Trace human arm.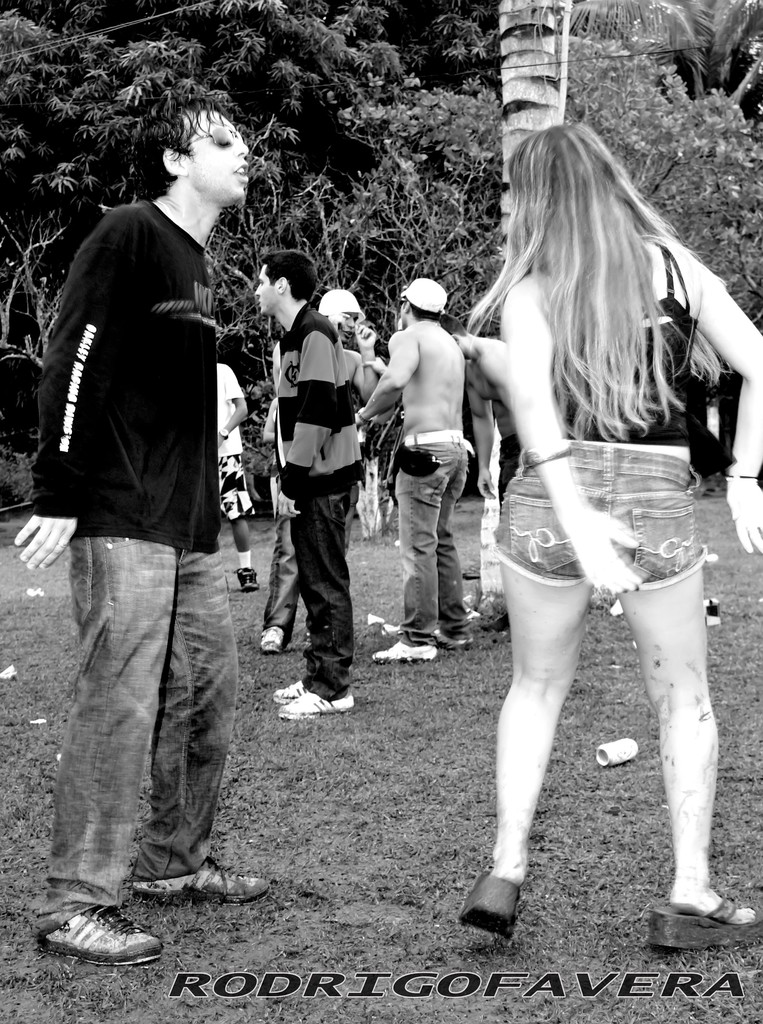
Traced to <box>355,323,423,428</box>.
